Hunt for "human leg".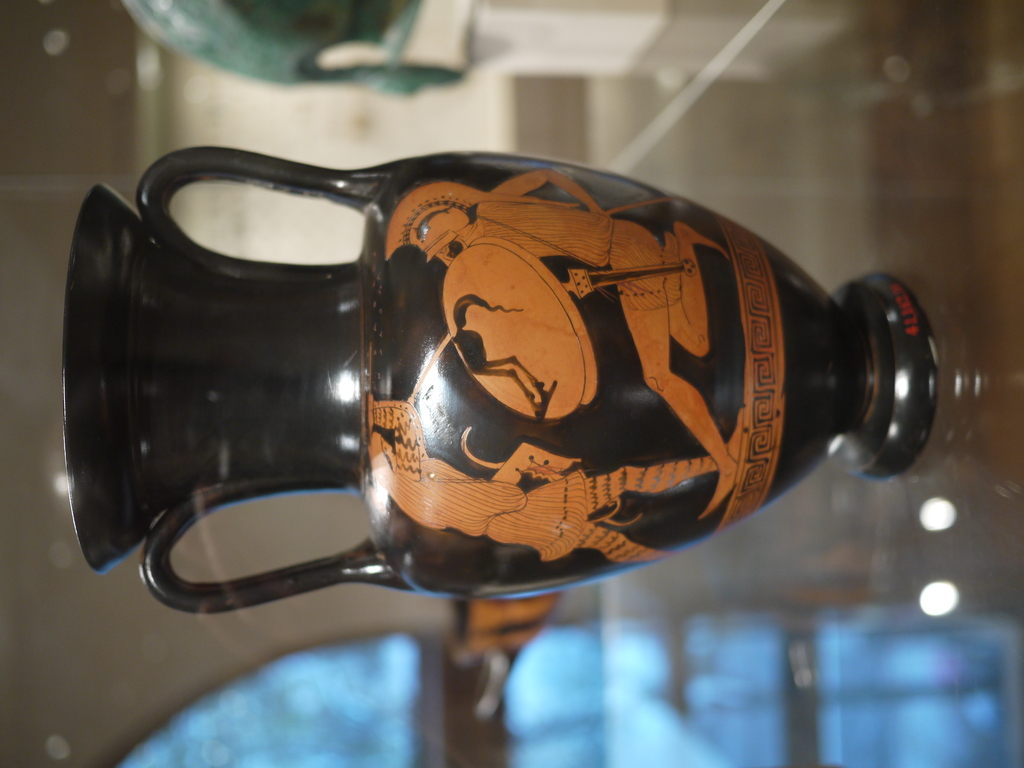
Hunted down at [607, 230, 737, 518].
